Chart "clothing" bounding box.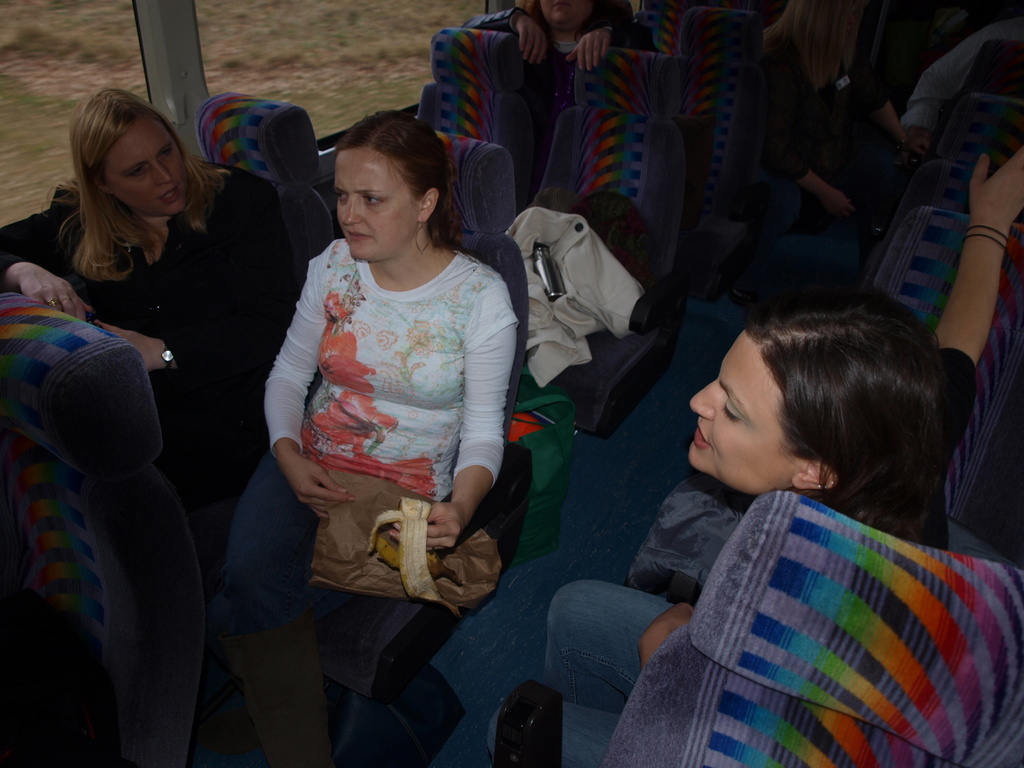
Charted: {"x1": 216, "y1": 245, "x2": 517, "y2": 623}.
